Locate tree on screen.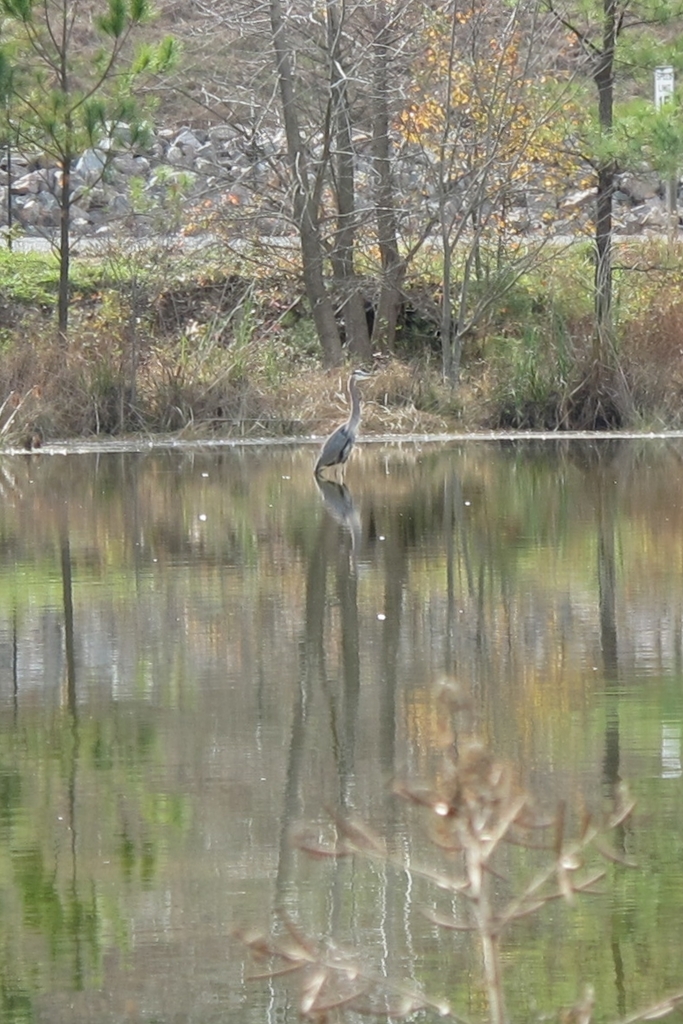
On screen at l=510, t=0, r=682, b=321.
